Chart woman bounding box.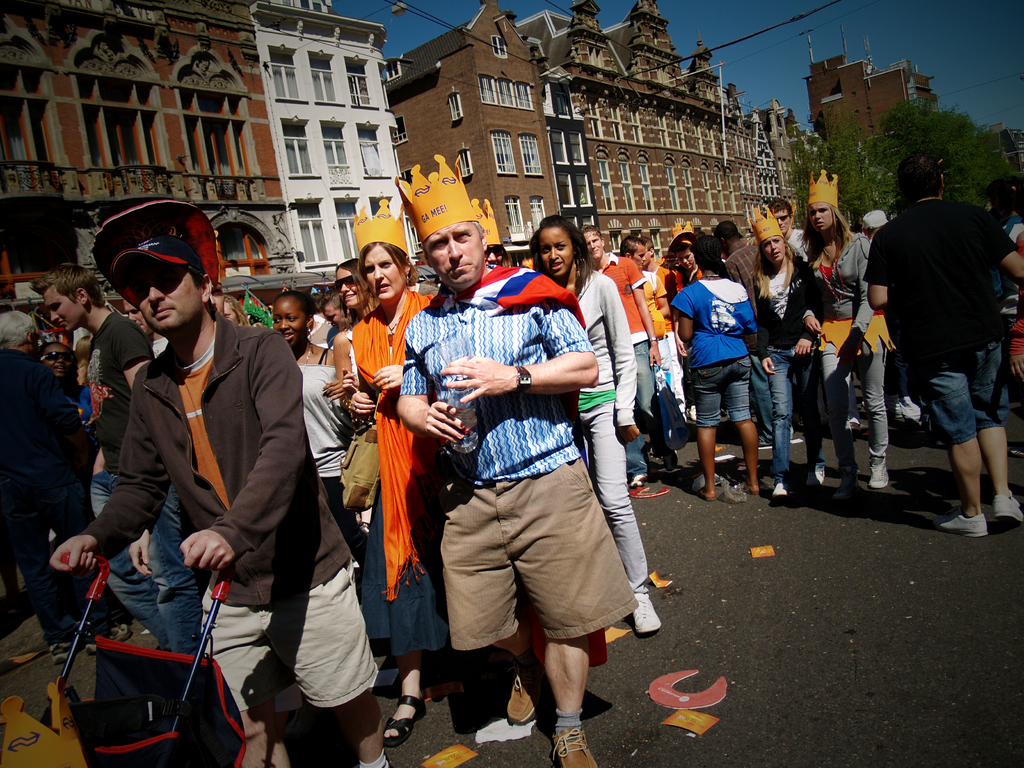
Charted: 826,177,893,497.
